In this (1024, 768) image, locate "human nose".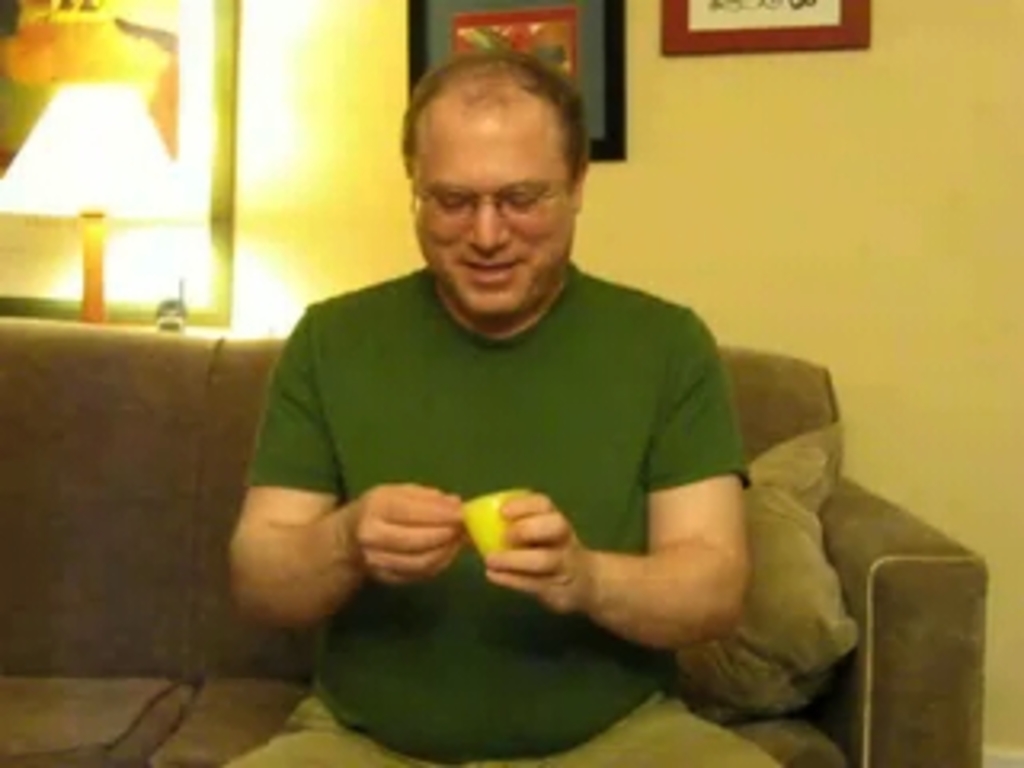
Bounding box: [left=464, top=202, right=512, bottom=253].
